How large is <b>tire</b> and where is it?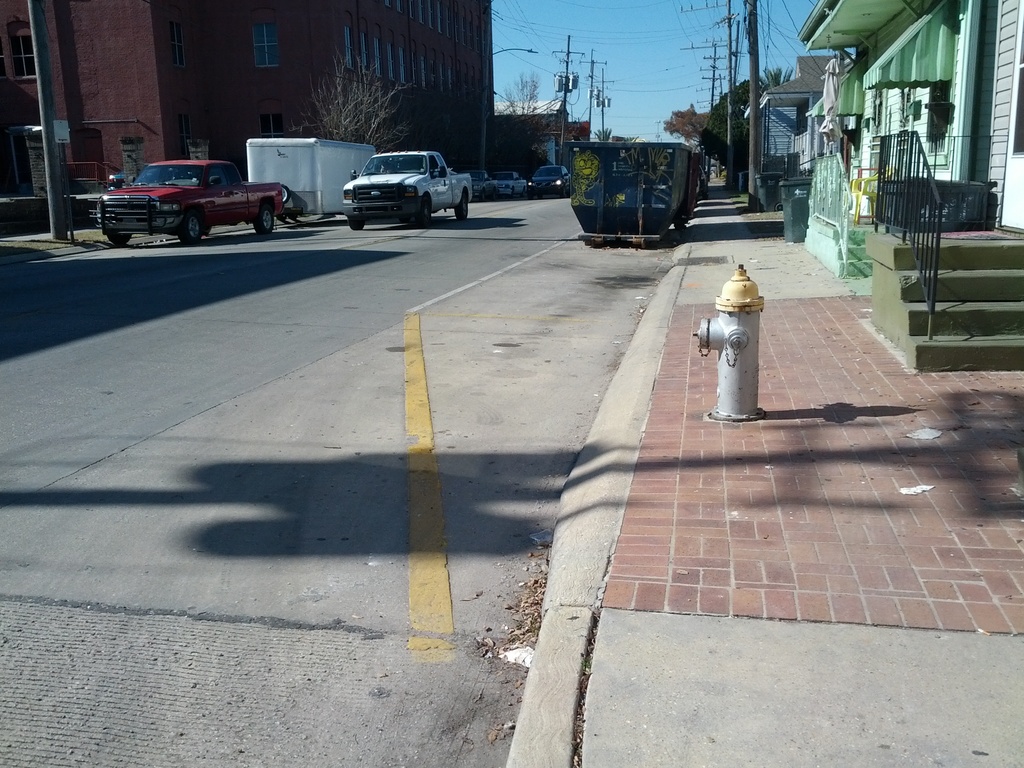
Bounding box: [left=105, top=228, right=126, bottom=245].
